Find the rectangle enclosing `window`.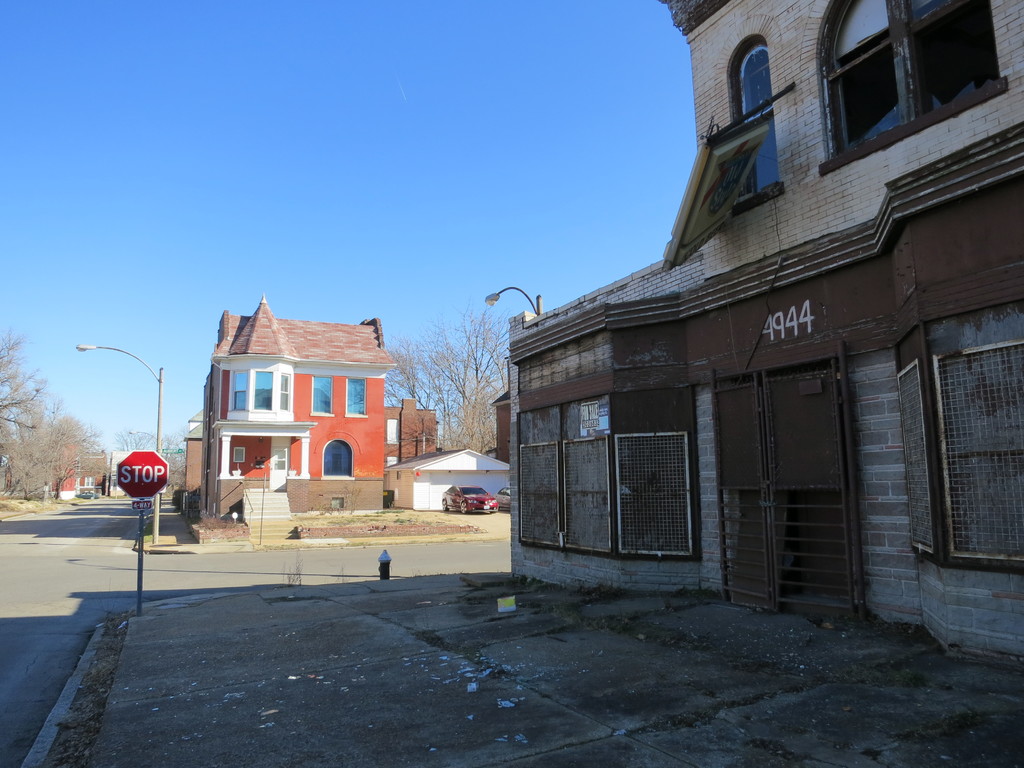
locate(232, 447, 244, 463).
